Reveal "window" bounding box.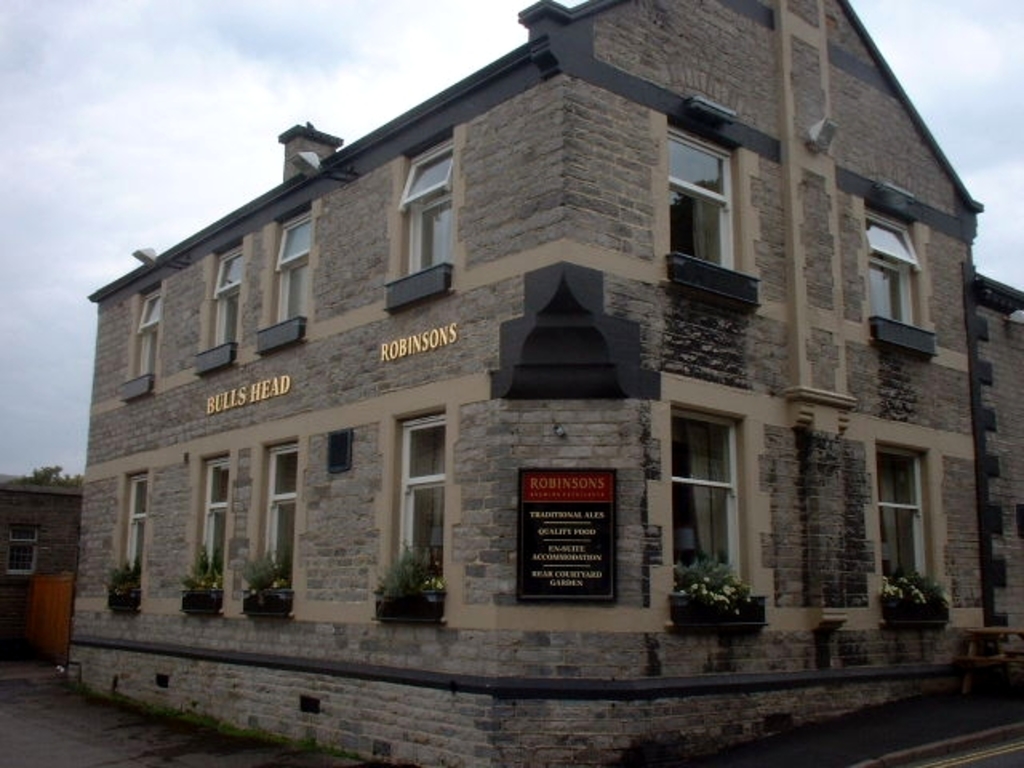
Revealed: <region>194, 456, 229, 584</region>.
